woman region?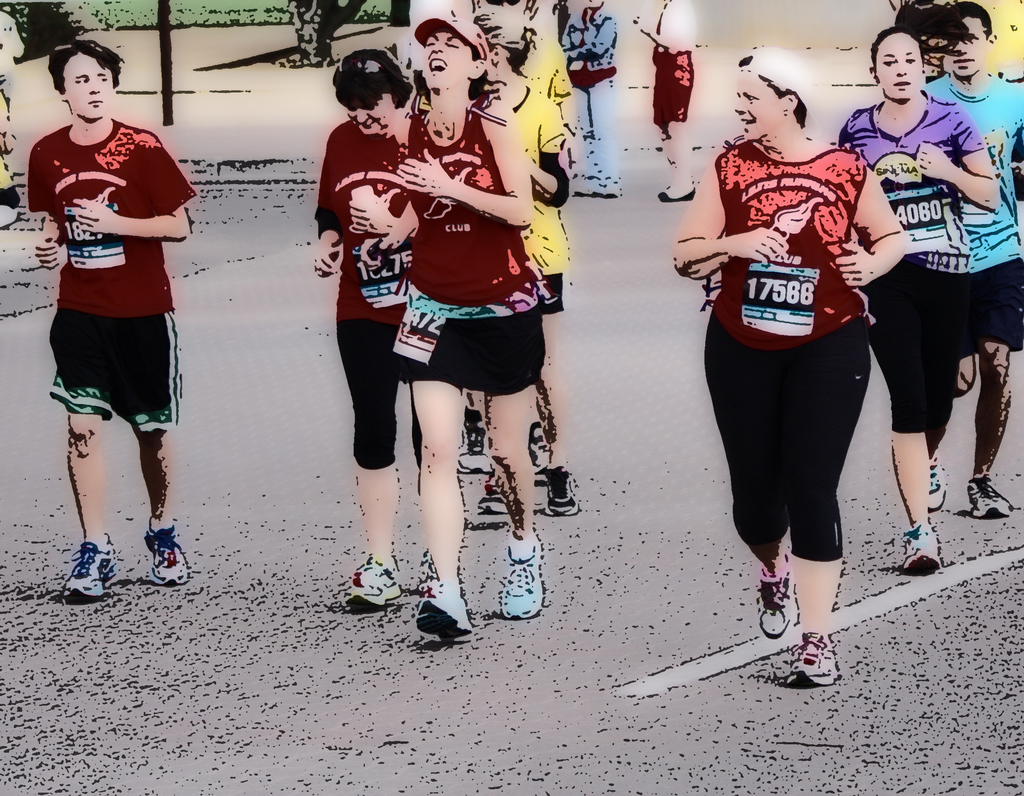
box=[847, 24, 1015, 518]
